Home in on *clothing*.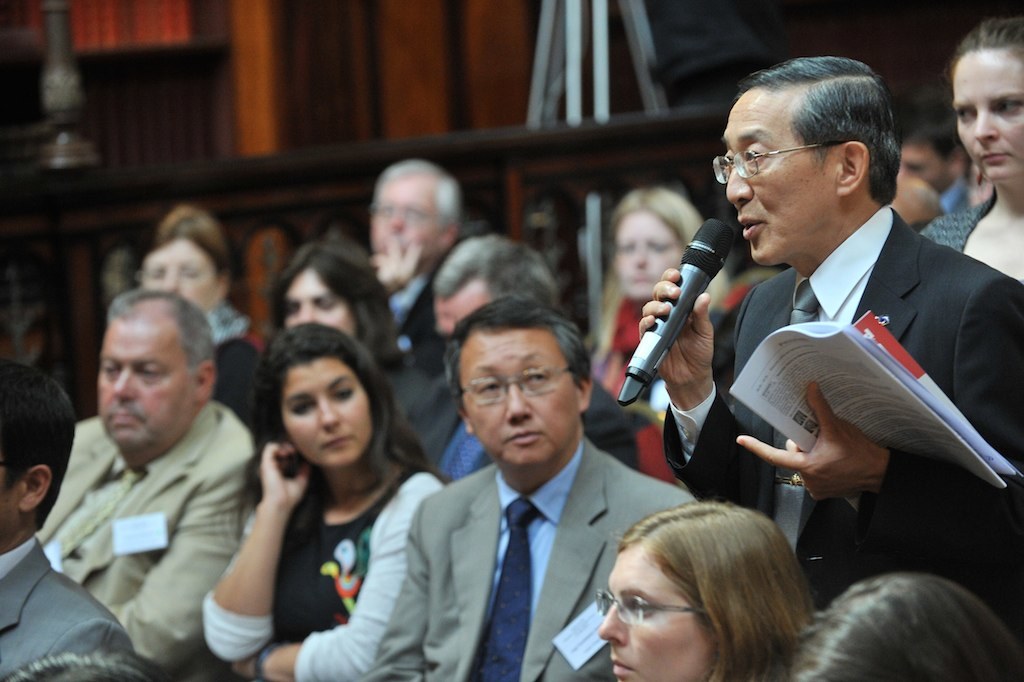
Homed in at select_region(368, 436, 695, 681).
